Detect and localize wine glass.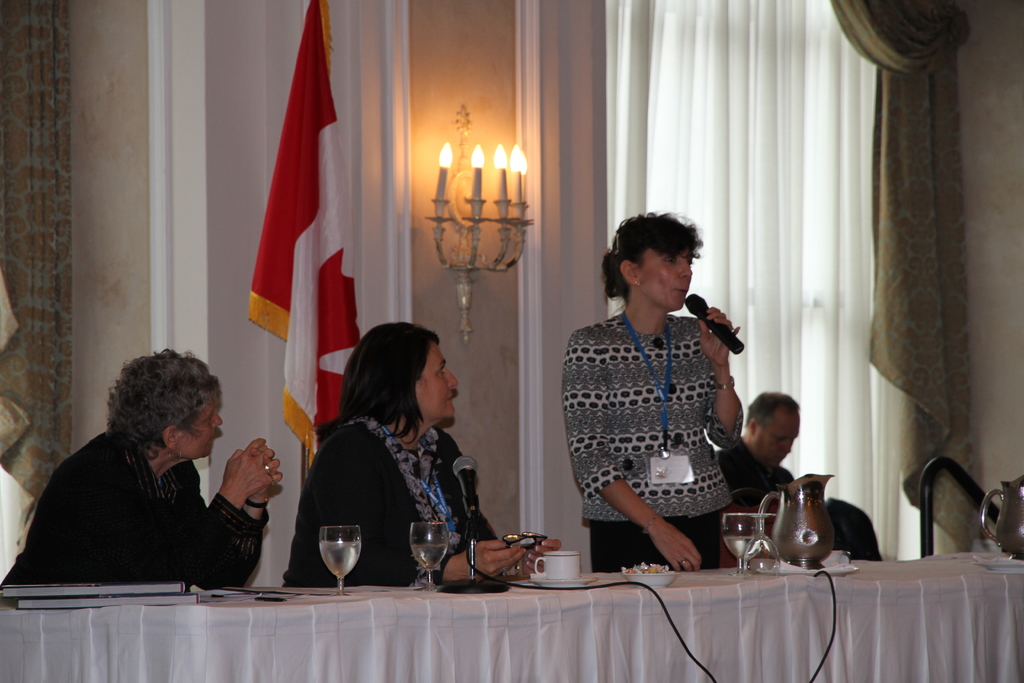
Localized at select_region(319, 524, 362, 593).
